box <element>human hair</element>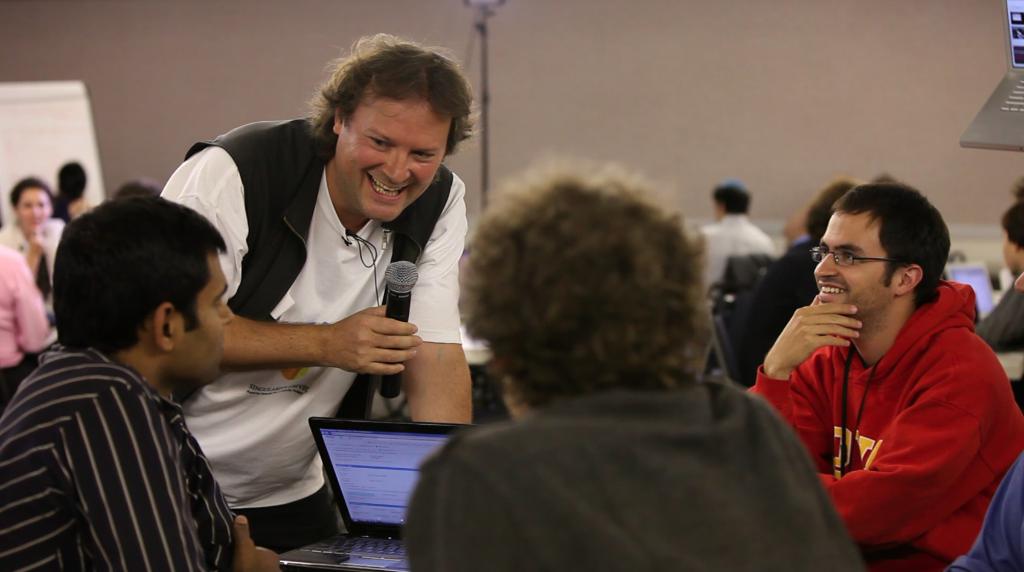
pyautogui.locateOnScreen(1012, 175, 1023, 200)
